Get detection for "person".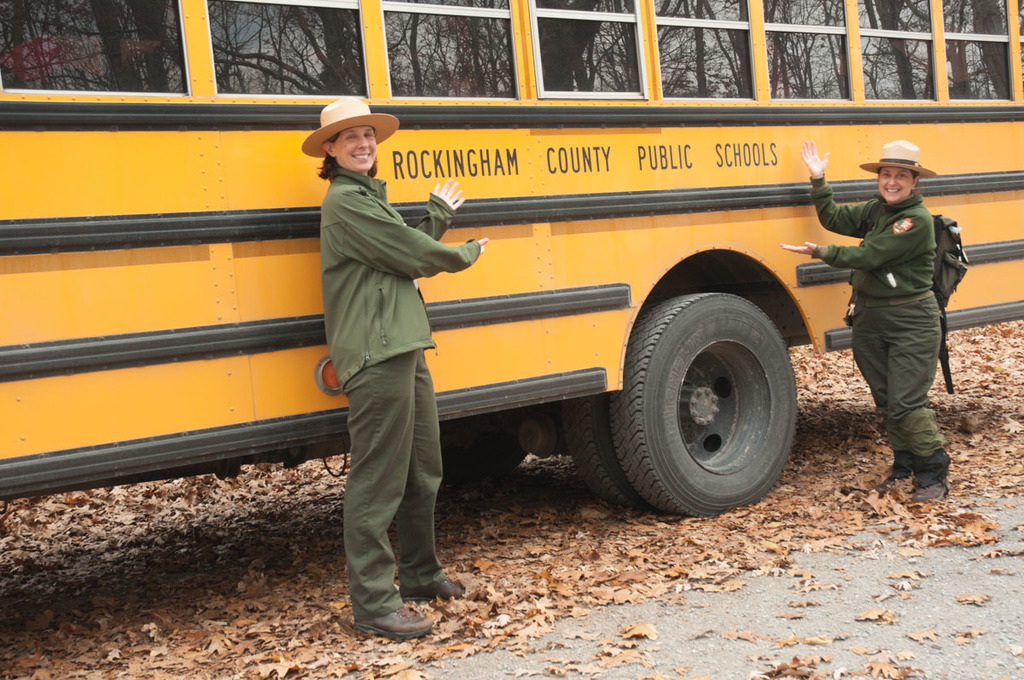
Detection: (300, 98, 489, 642).
